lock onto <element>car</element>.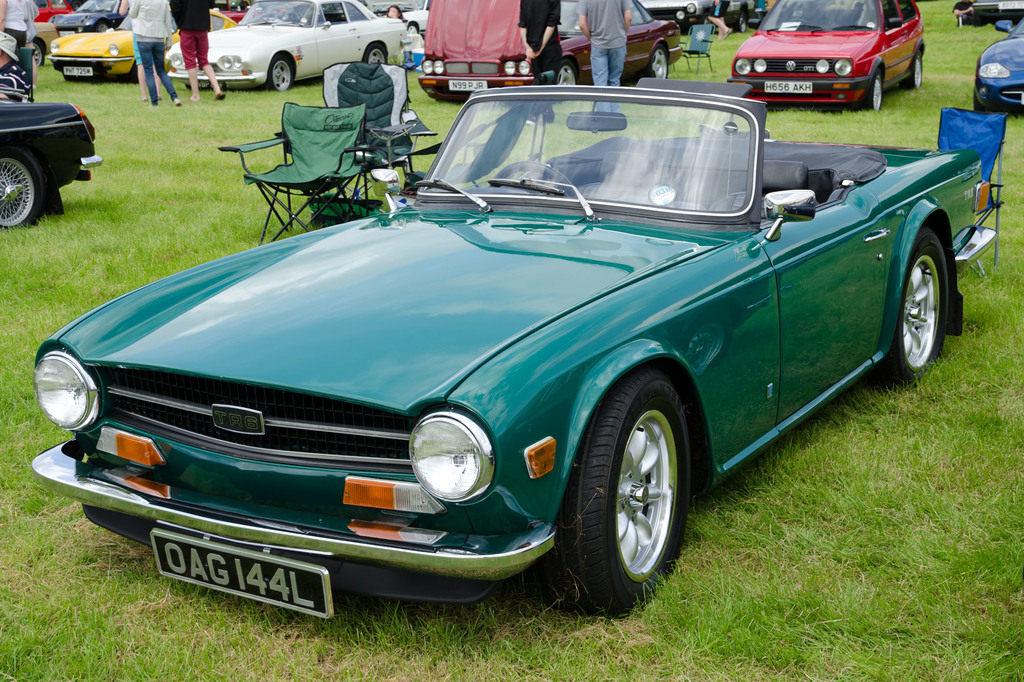
Locked: 0 99 104 228.
